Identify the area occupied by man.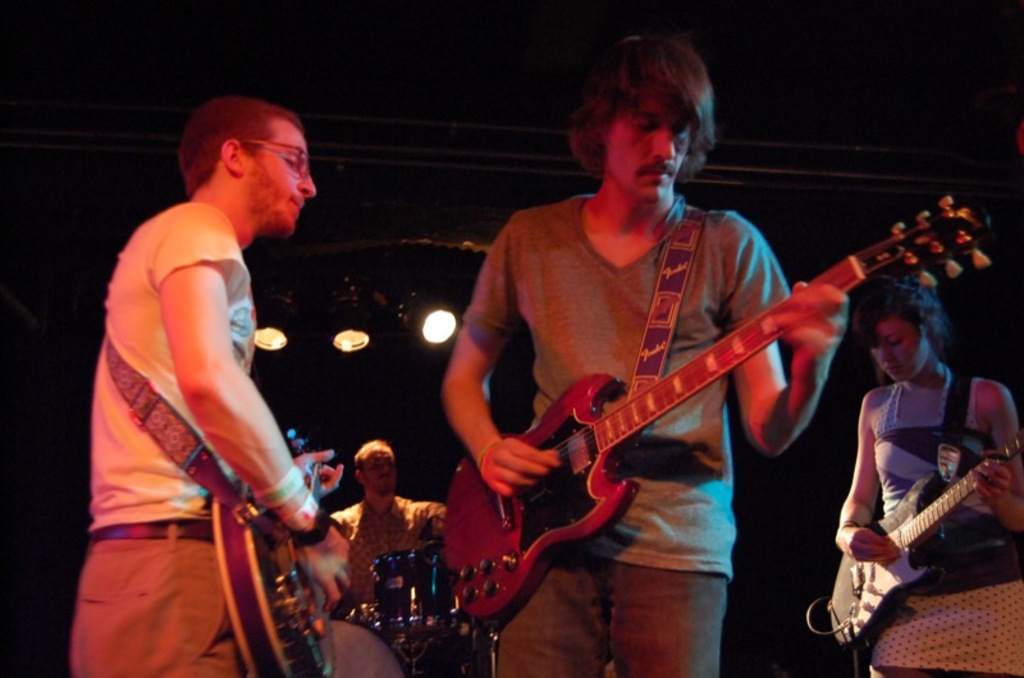
Area: <region>64, 75, 397, 672</region>.
